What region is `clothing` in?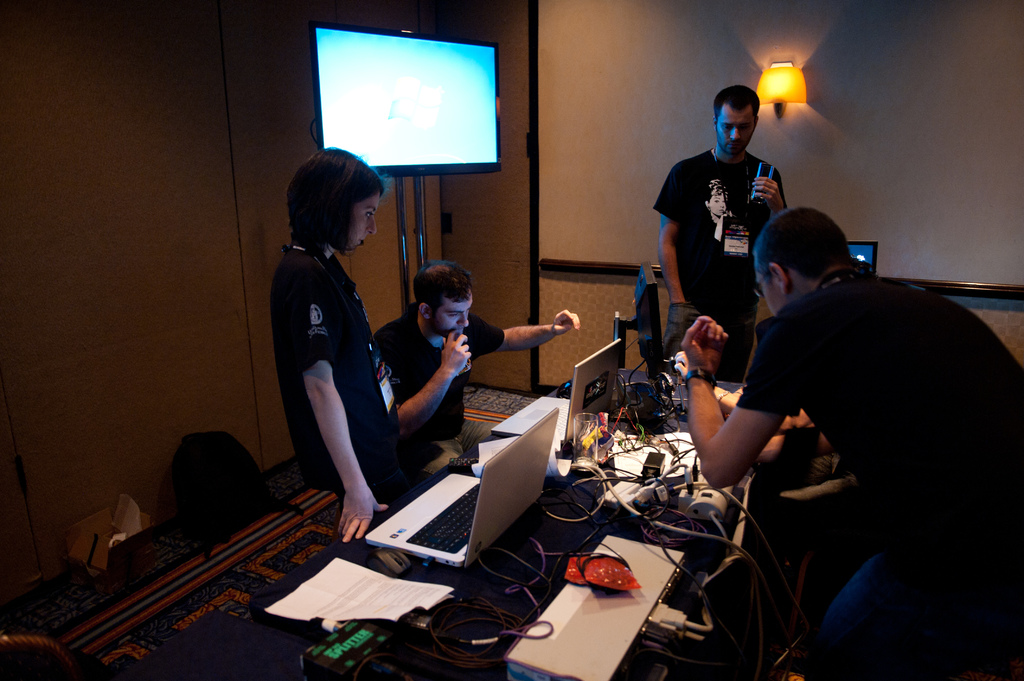
342 188 385 254.
